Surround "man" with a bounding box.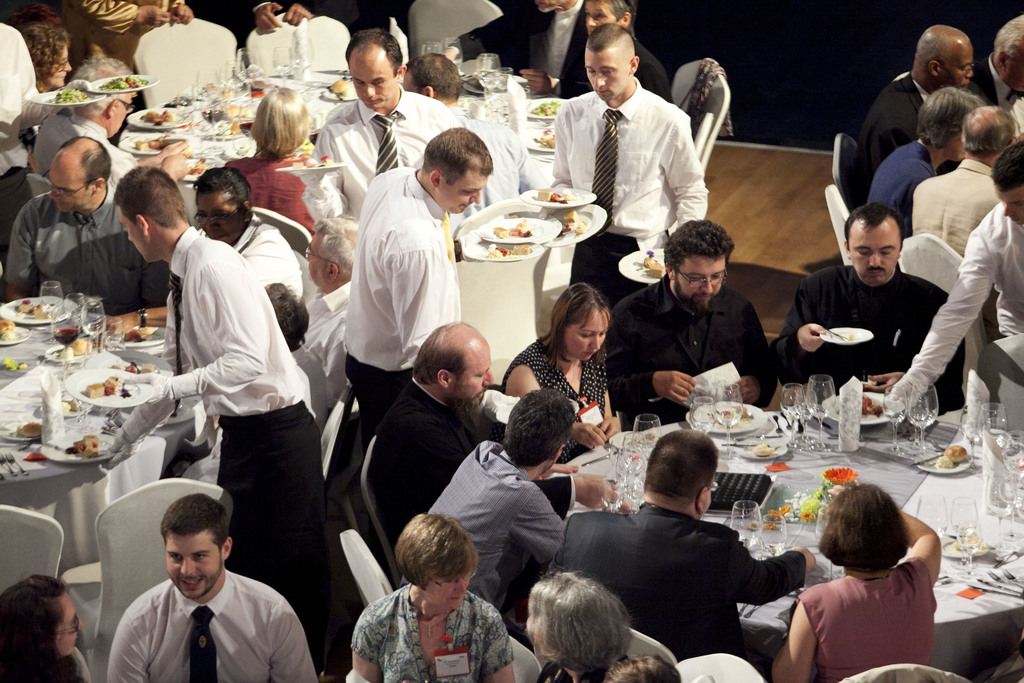
[860, 136, 1023, 441].
